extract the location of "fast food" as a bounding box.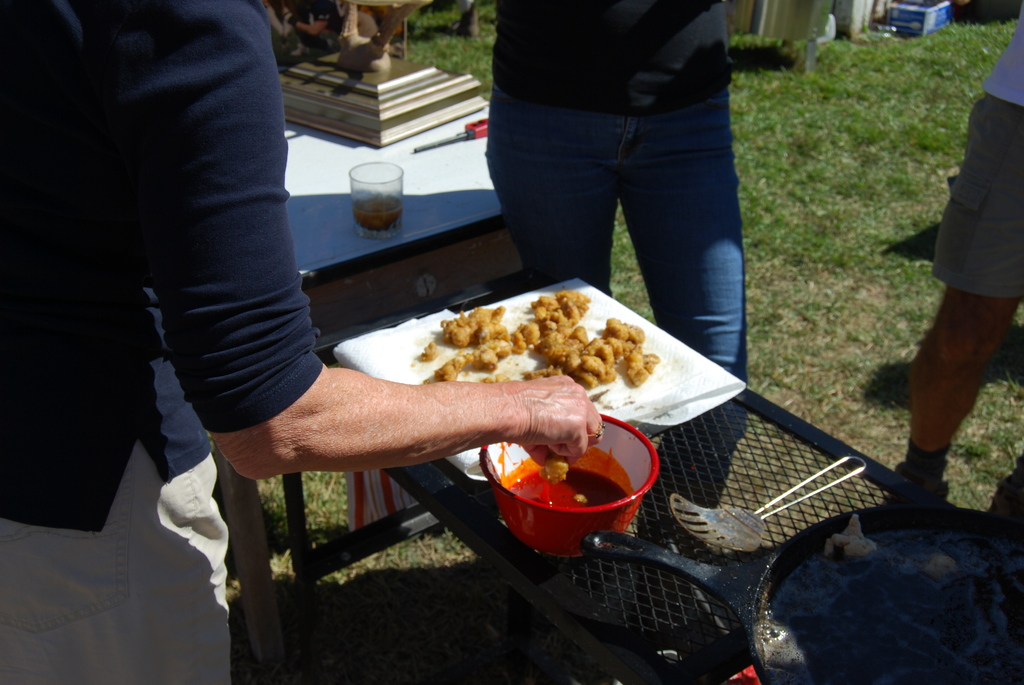
l=417, t=343, r=439, b=363.
